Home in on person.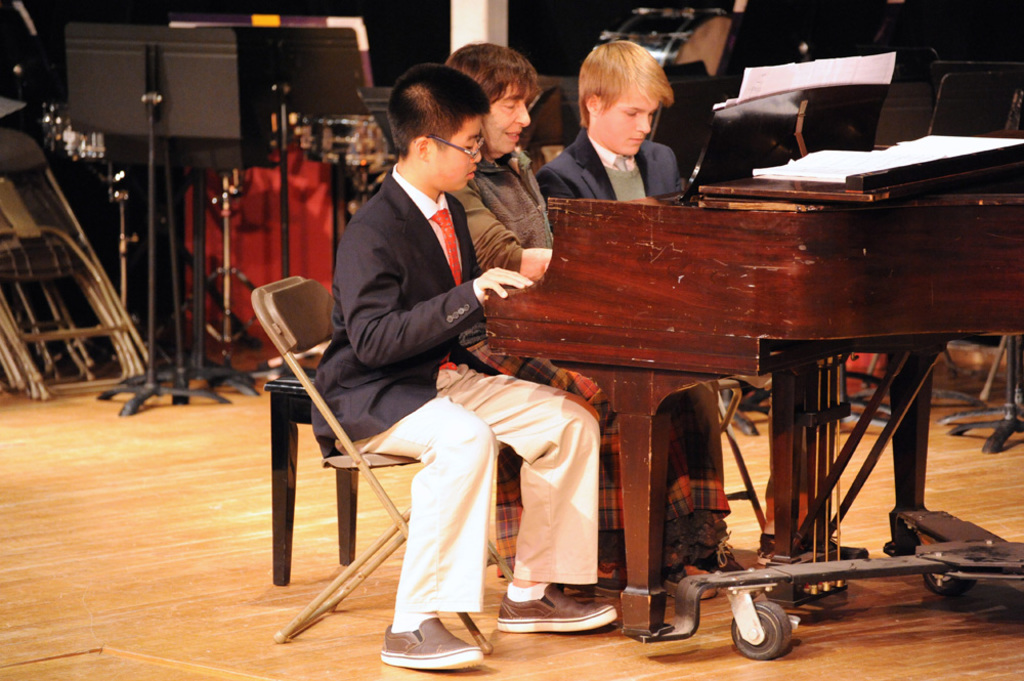
Homed in at left=447, top=41, right=581, bottom=405.
